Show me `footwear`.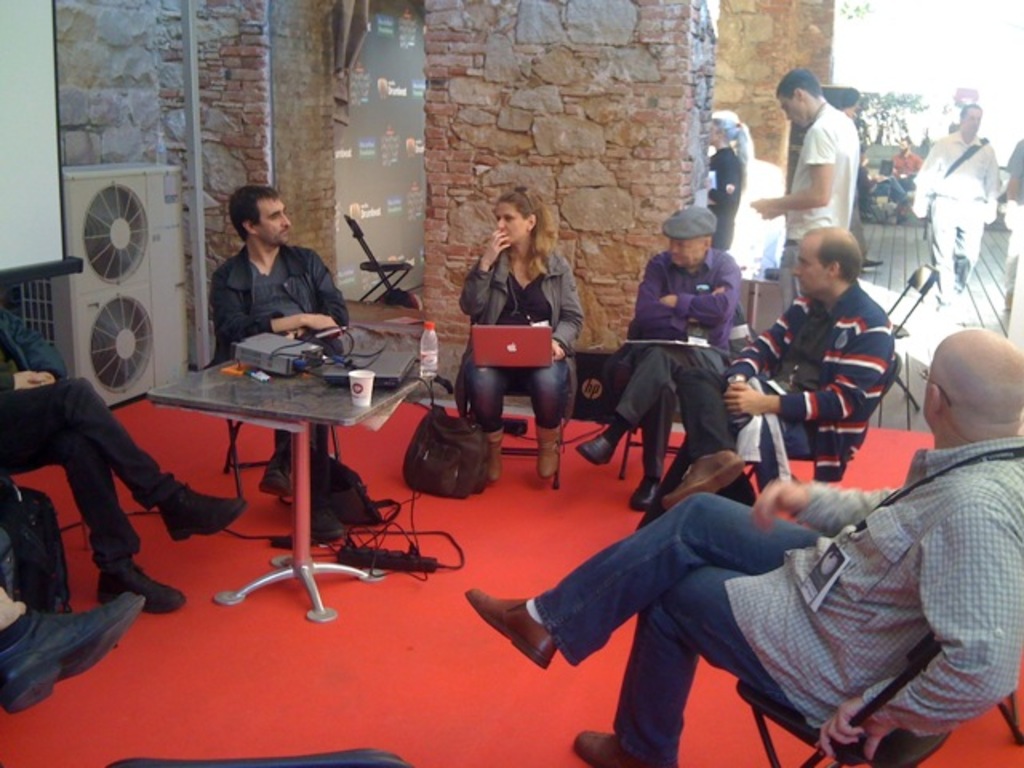
`footwear` is here: Rect(570, 733, 683, 766).
